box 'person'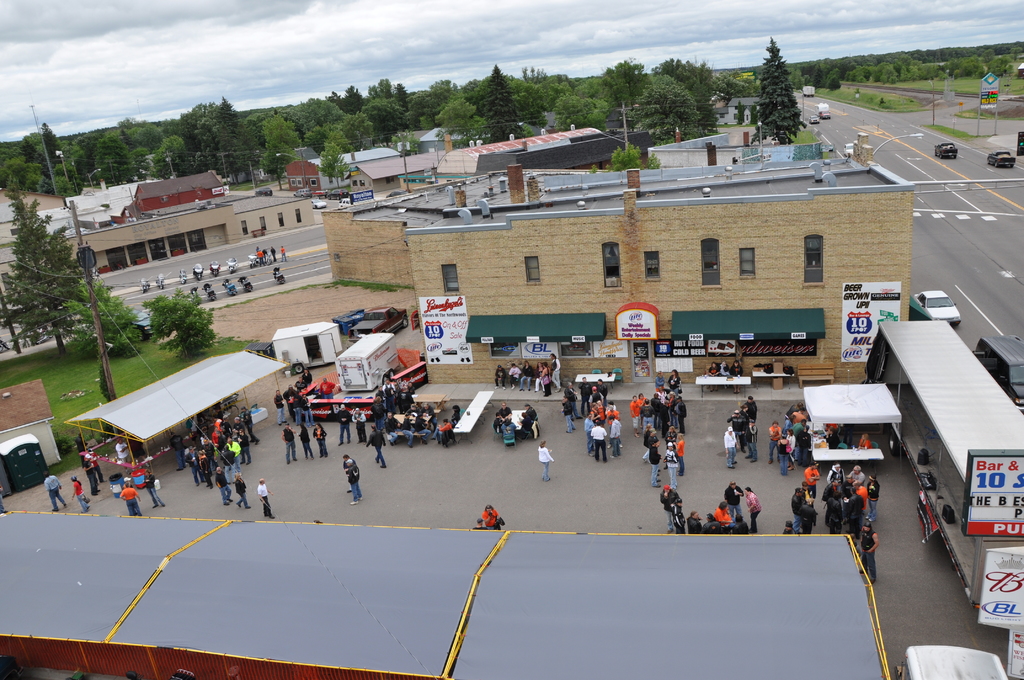
bbox=[77, 451, 98, 491]
